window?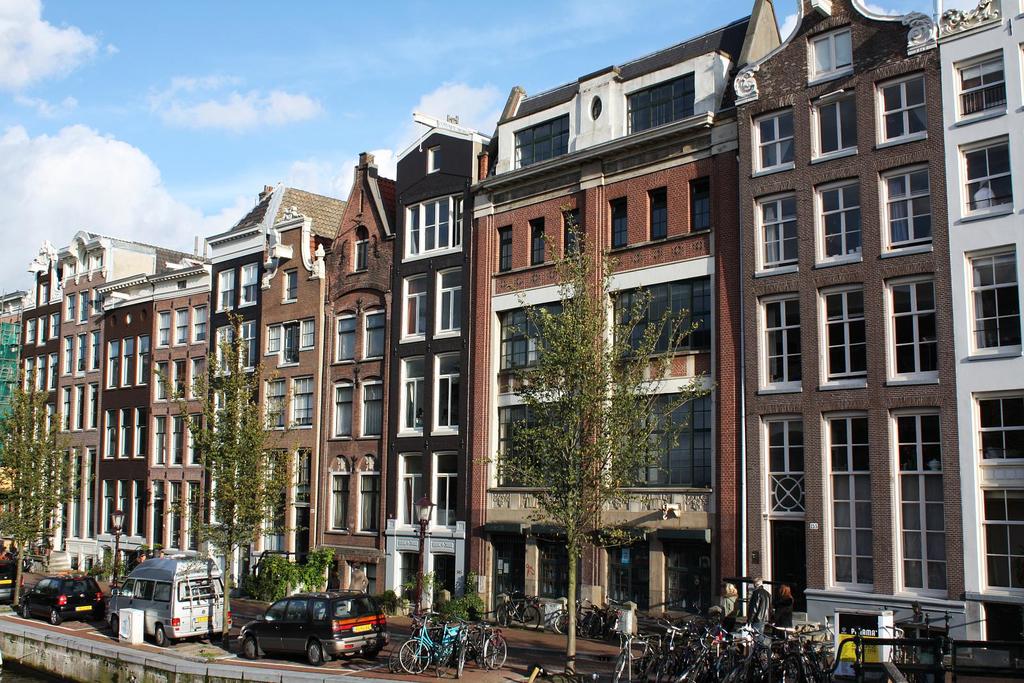
816,84,858,163
